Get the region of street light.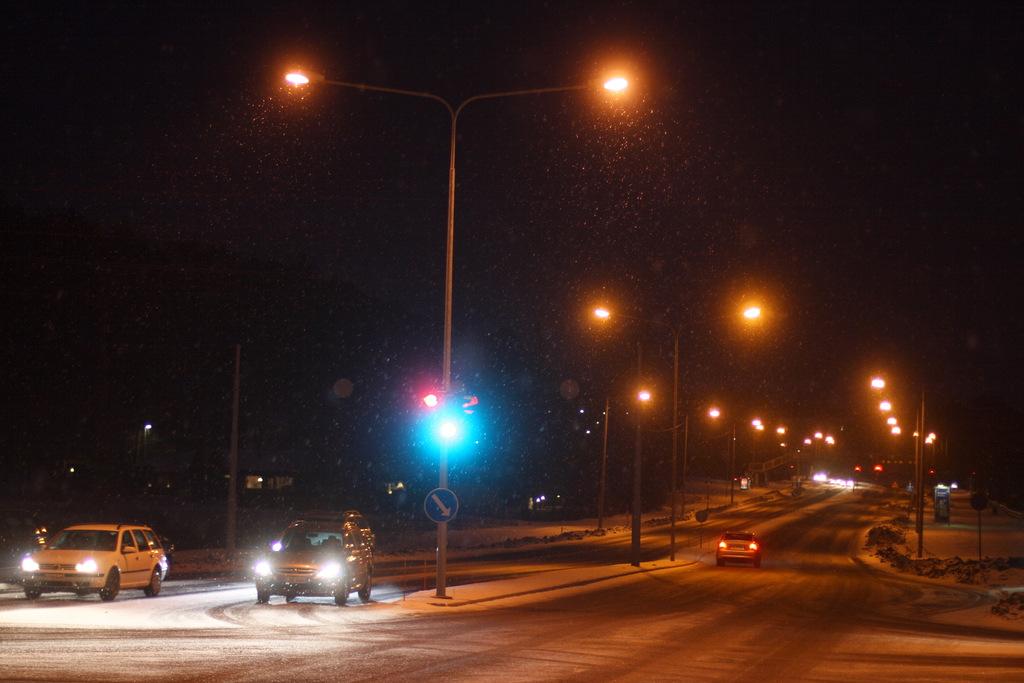
732,416,761,504.
